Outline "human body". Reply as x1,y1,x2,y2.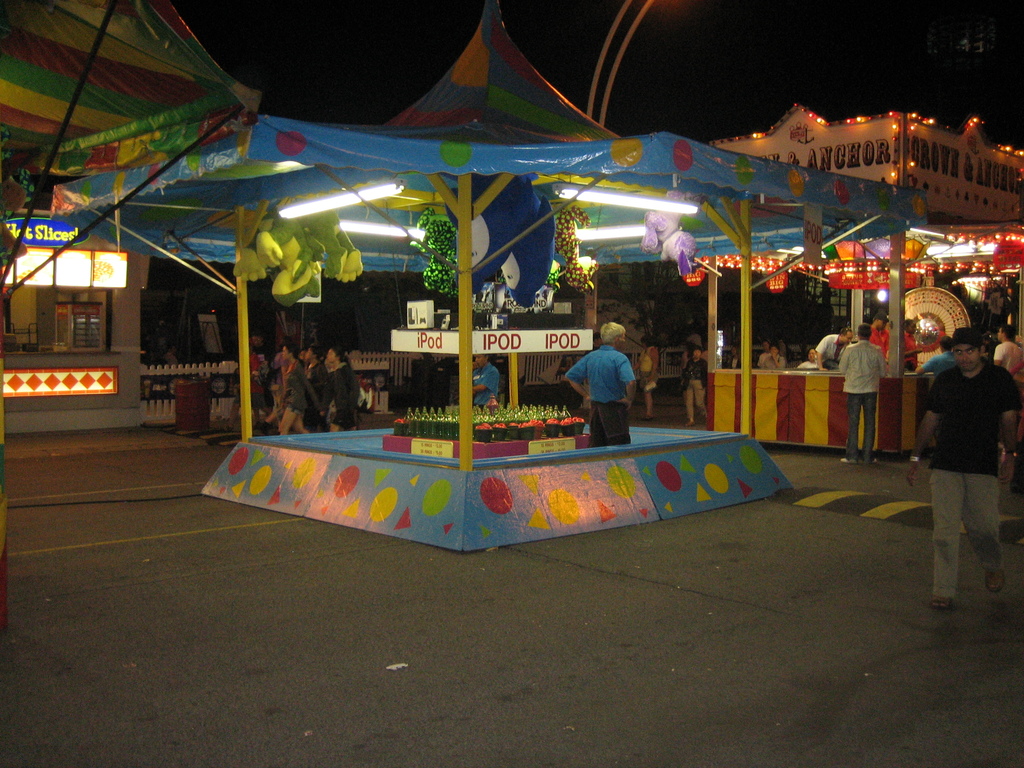
902,329,923,367.
